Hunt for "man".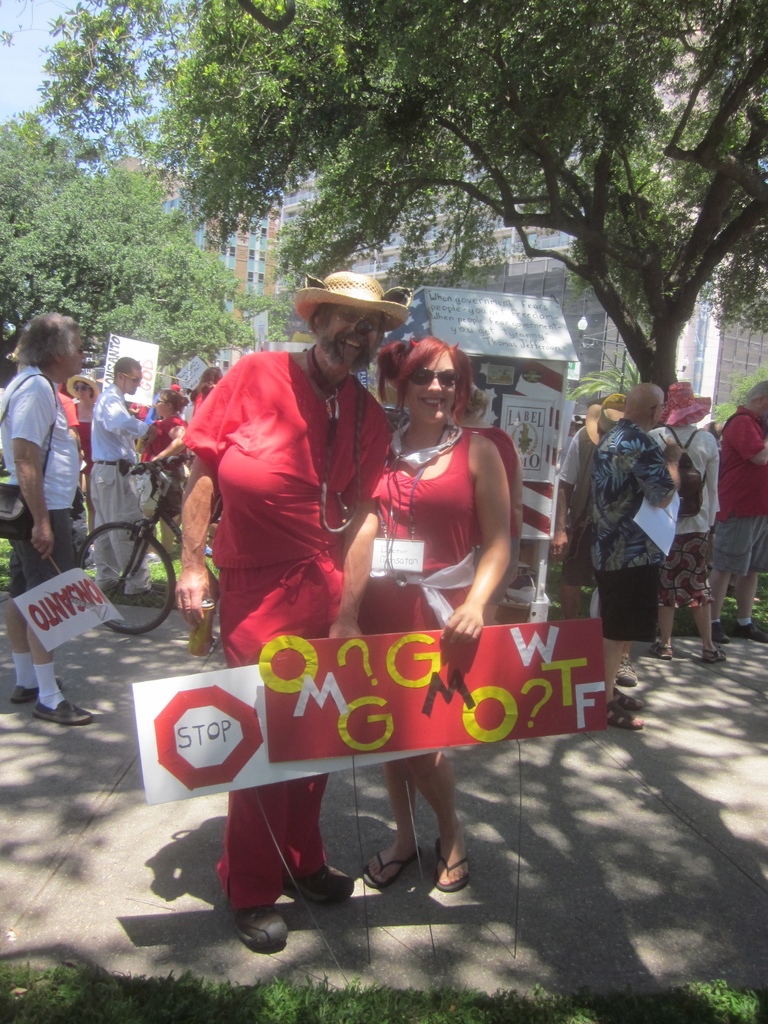
Hunted down at [90, 356, 170, 595].
